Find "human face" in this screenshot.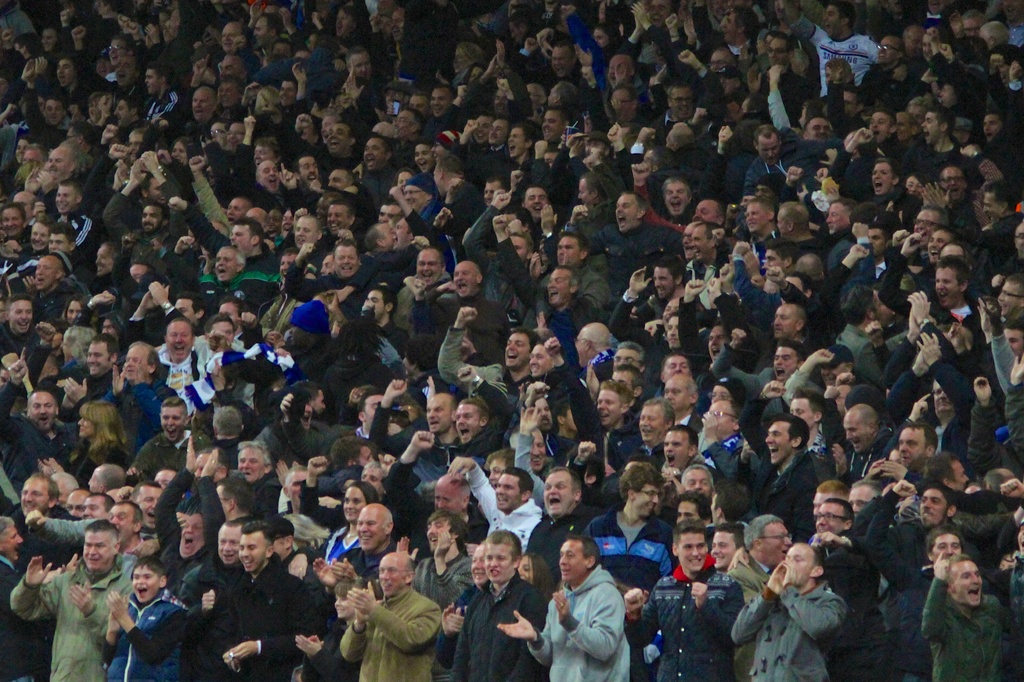
The bounding box for "human face" is 894,113,911,142.
